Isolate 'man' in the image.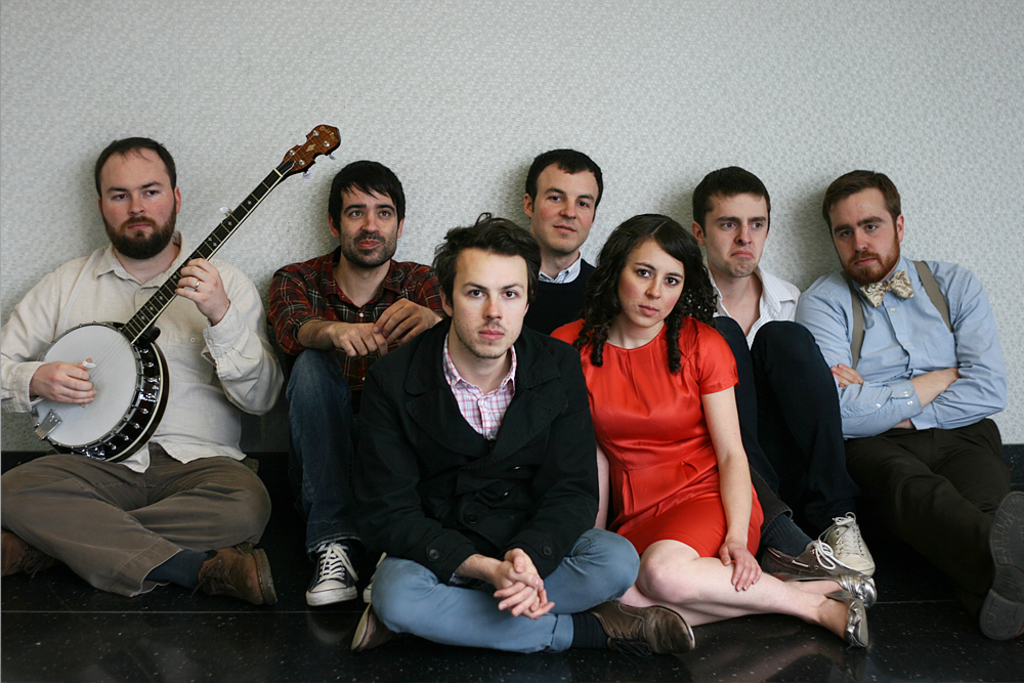
Isolated region: 268 161 449 654.
